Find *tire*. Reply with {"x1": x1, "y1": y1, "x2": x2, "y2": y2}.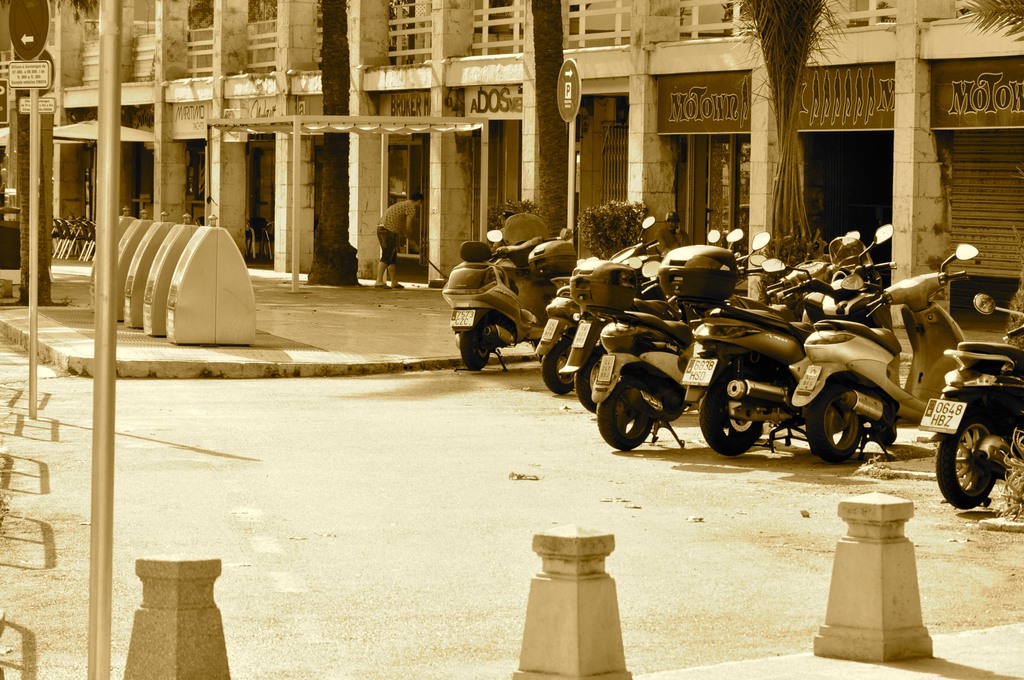
{"x1": 700, "y1": 382, "x2": 765, "y2": 455}.
